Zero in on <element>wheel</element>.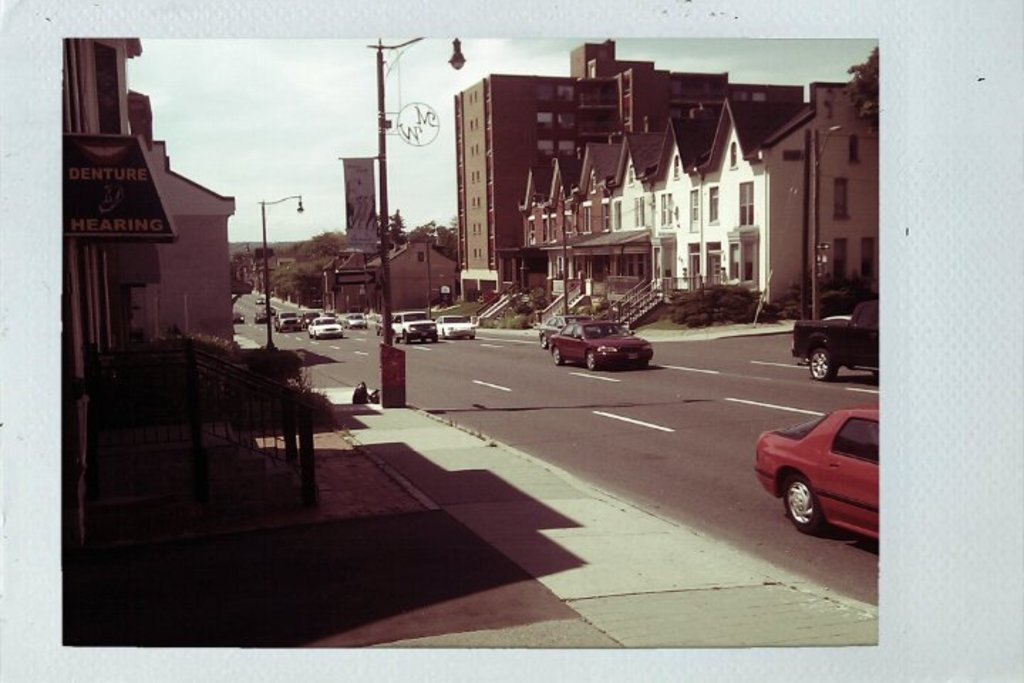
Zeroed in: box(539, 330, 548, 350).
